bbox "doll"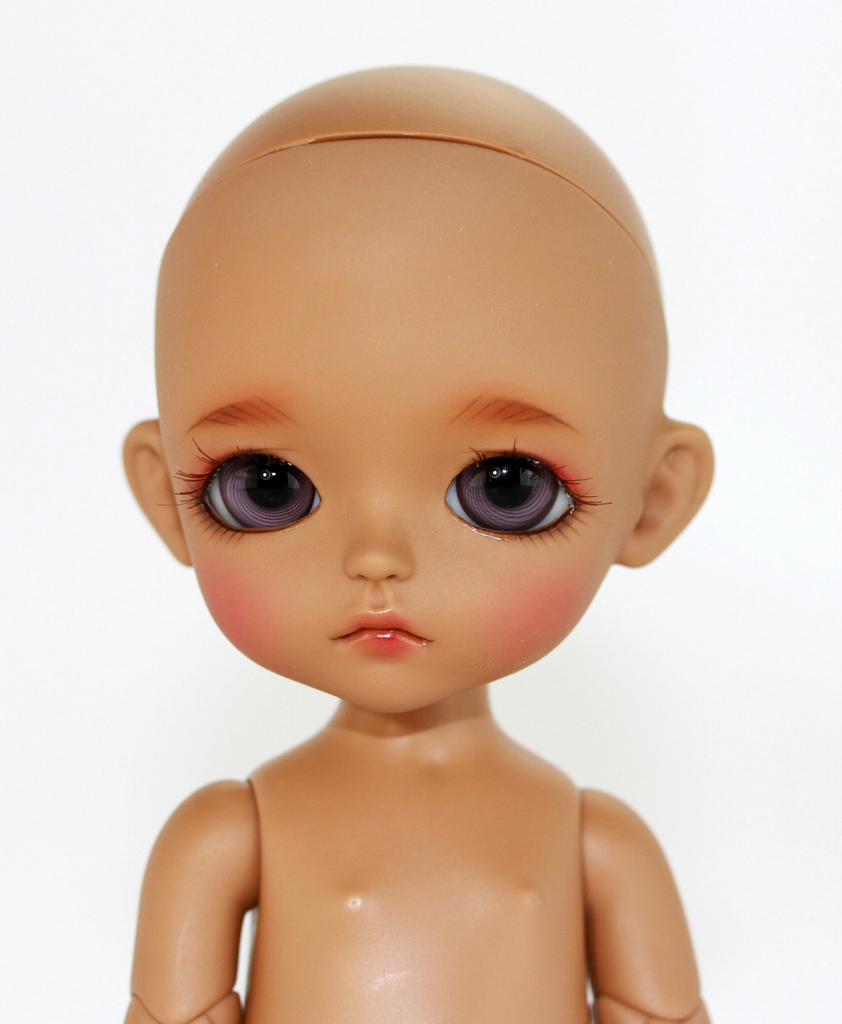
detection(72, 56, 717, 982)
